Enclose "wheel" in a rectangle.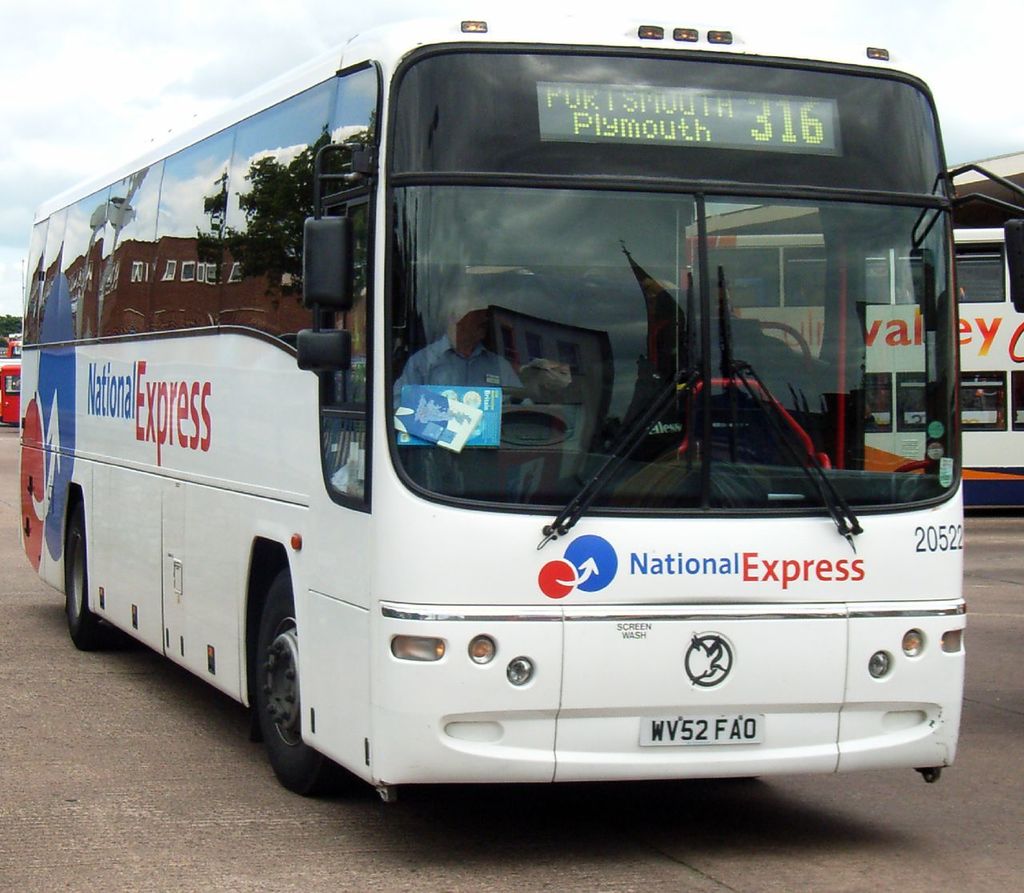
<region>230, 593, 316, 788</region>.
